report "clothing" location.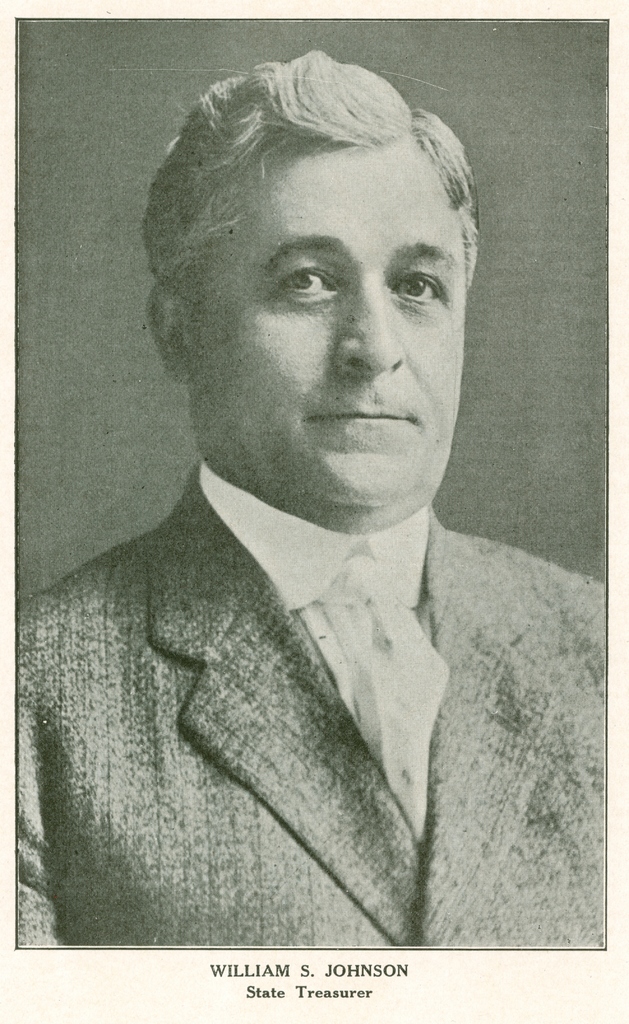
Report: 18 463 607 949.
